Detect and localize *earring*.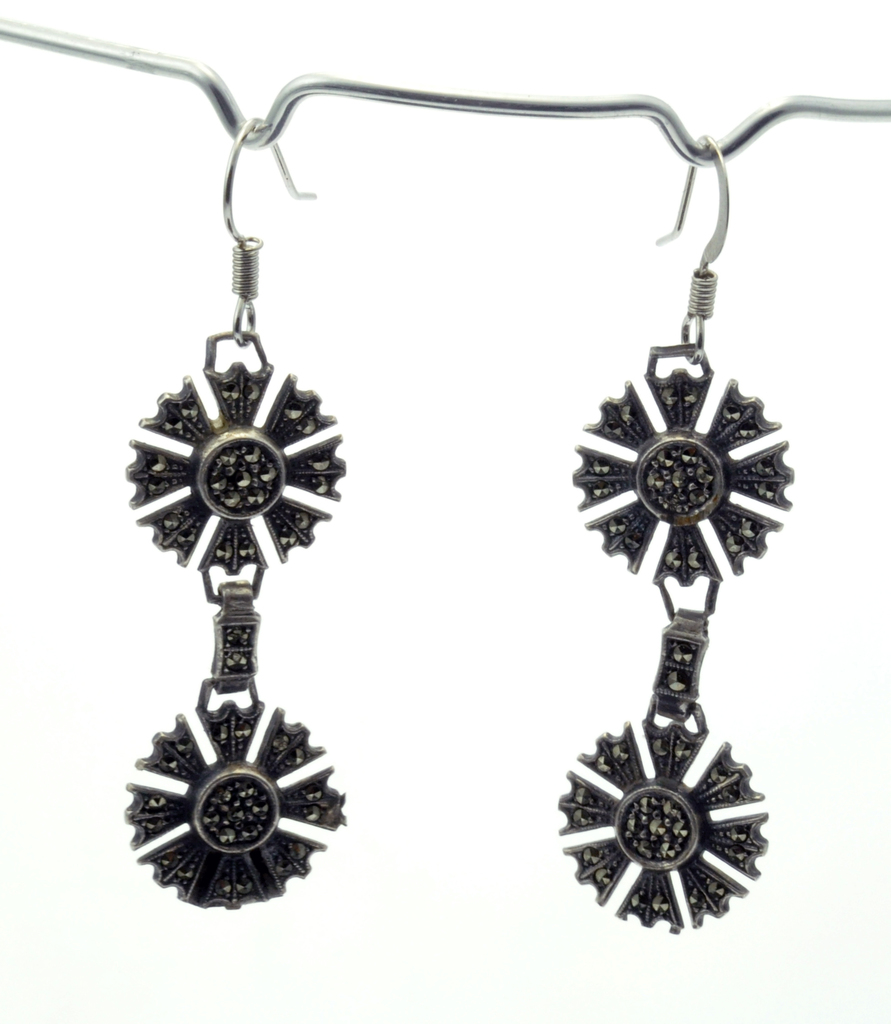
Localized at locate(125, 120, 350, 908).
